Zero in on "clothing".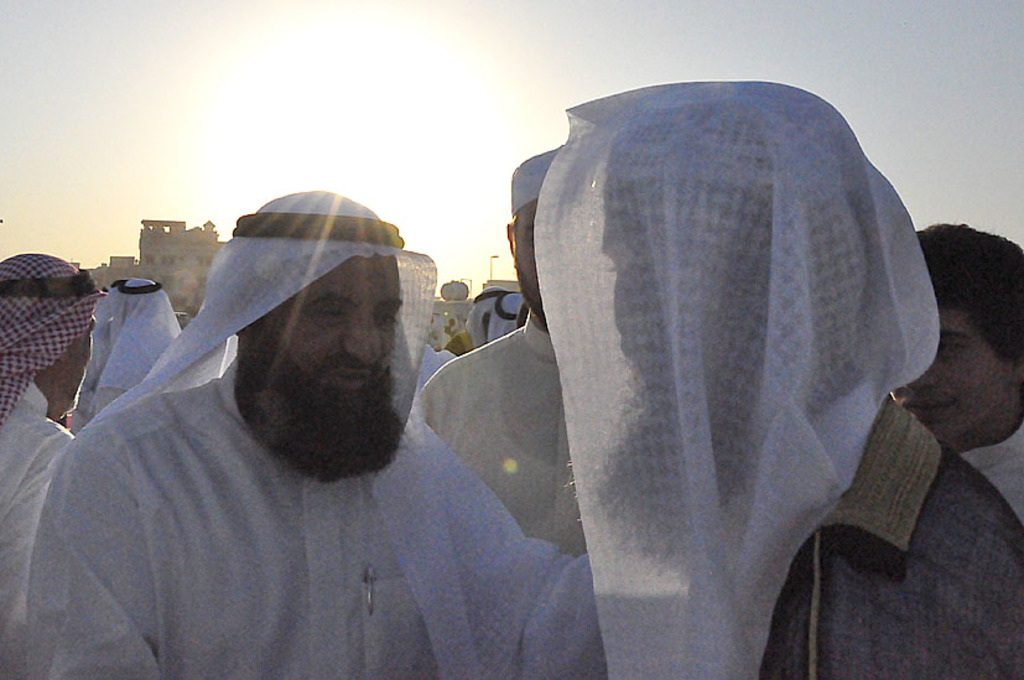
Zeroed in: [26, 393, 607, 679].
